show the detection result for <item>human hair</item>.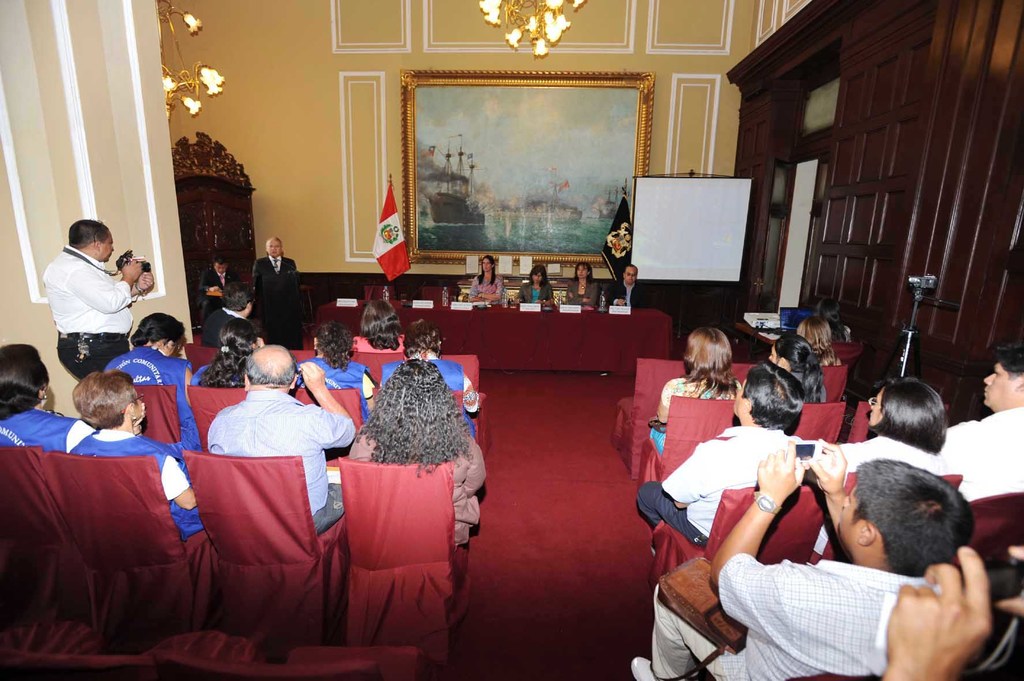
left=776, top=335, right=825, bottom=405.
